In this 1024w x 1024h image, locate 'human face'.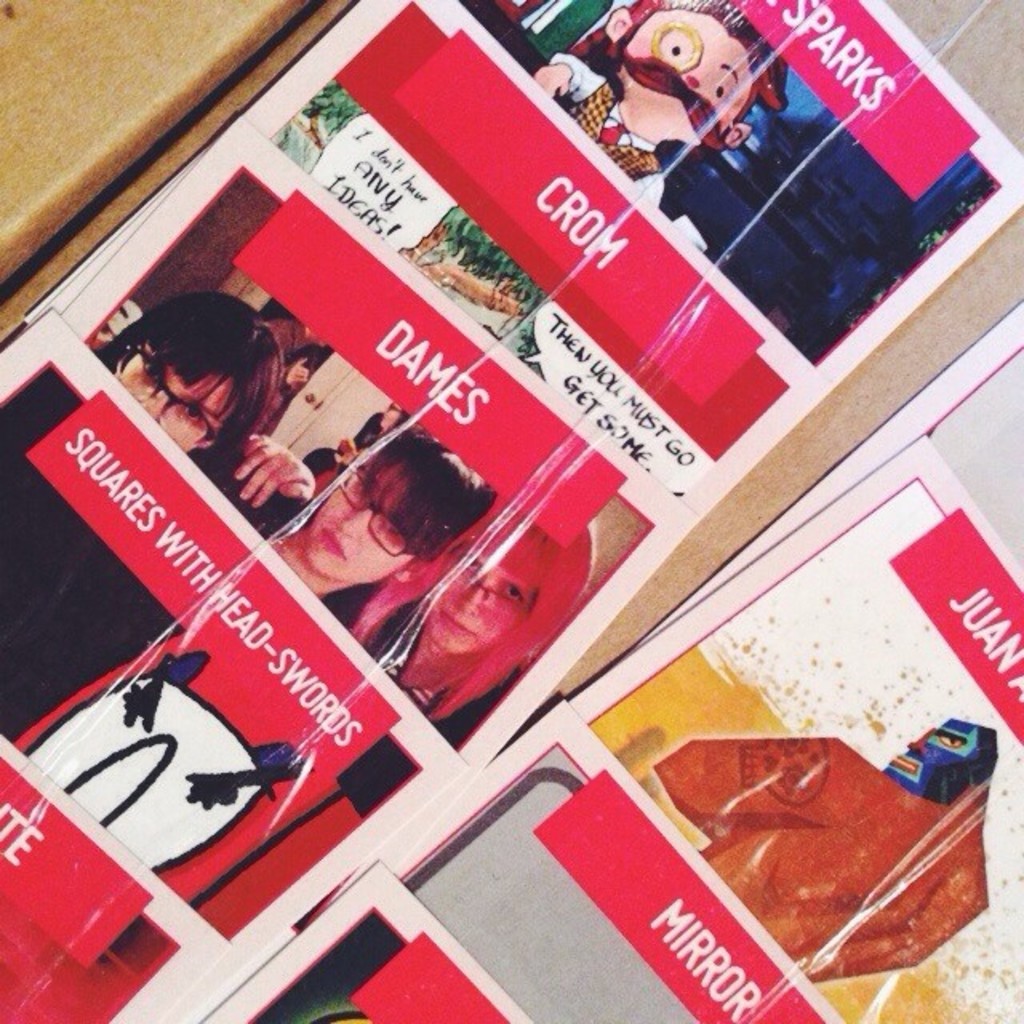
Bounding box: [310,461,426,594].
